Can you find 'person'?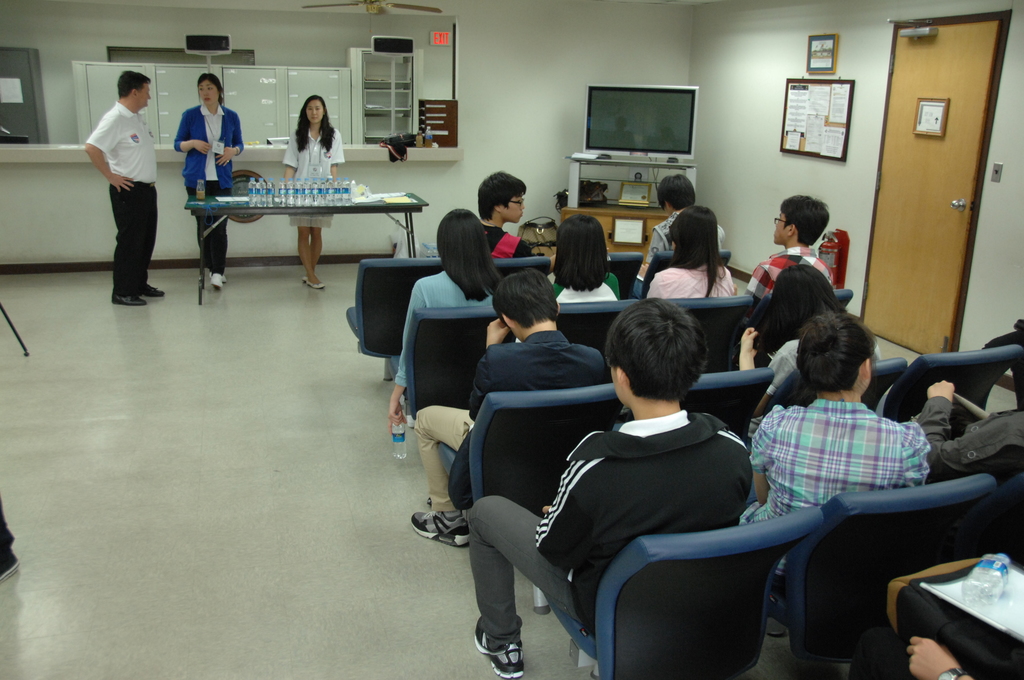
Yes, bounding box: <box>173,73,244,289</box>.
